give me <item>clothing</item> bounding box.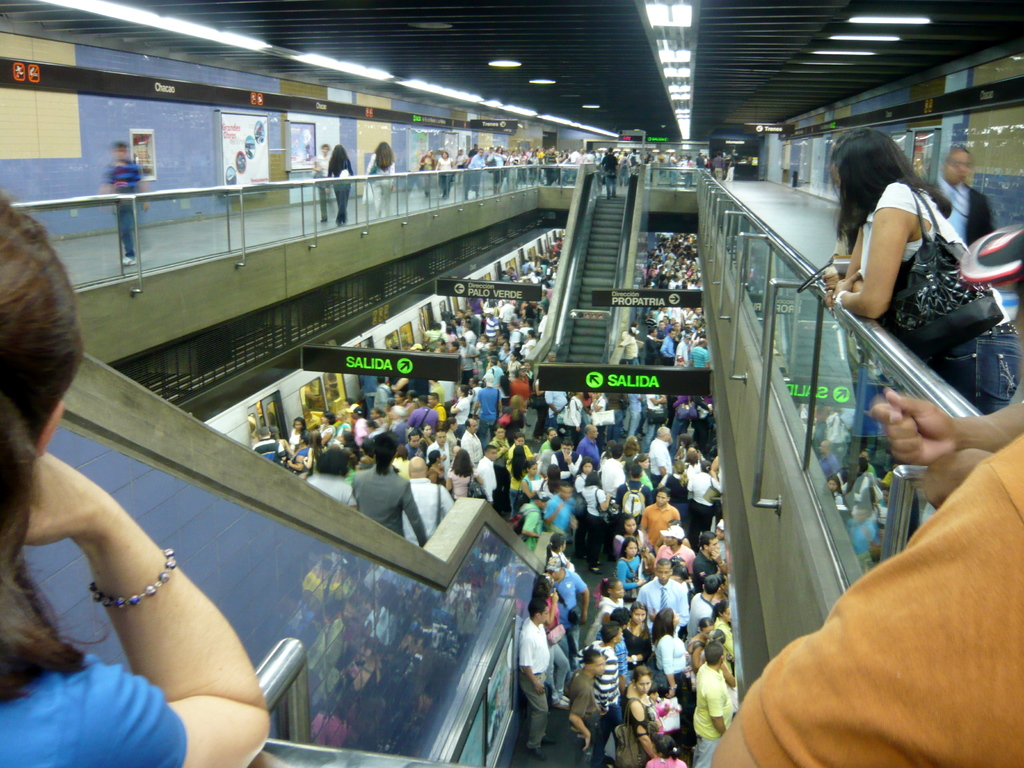
(x1=714, y1=615, x2=733, y2=658).
